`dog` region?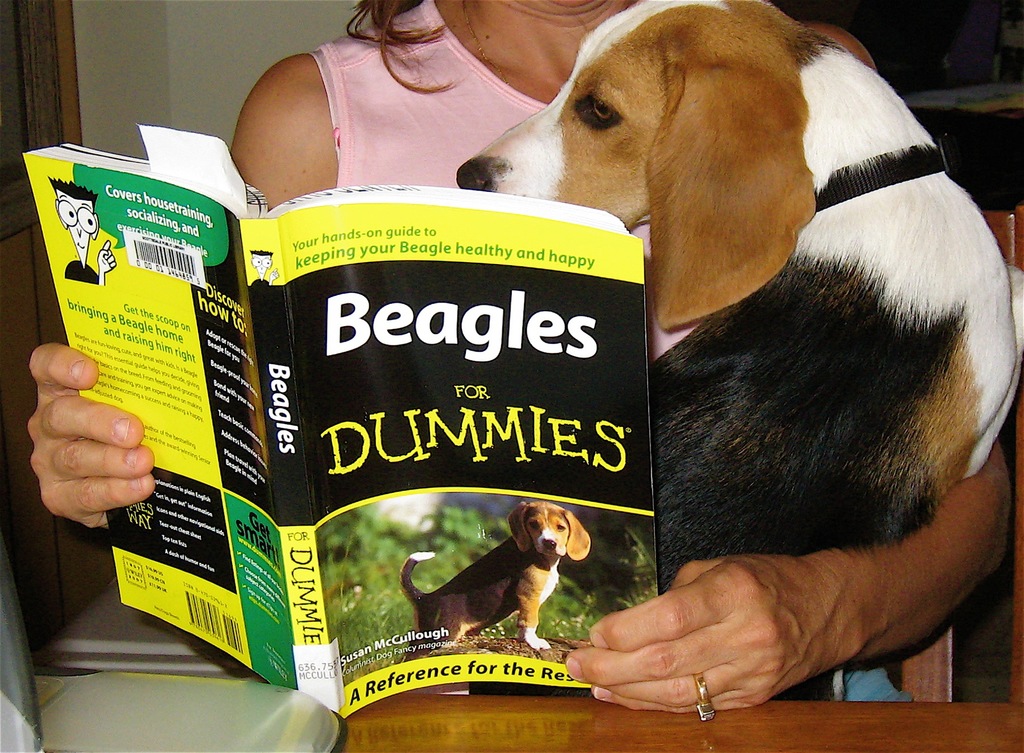
box(451, 0, 1023, 700)
